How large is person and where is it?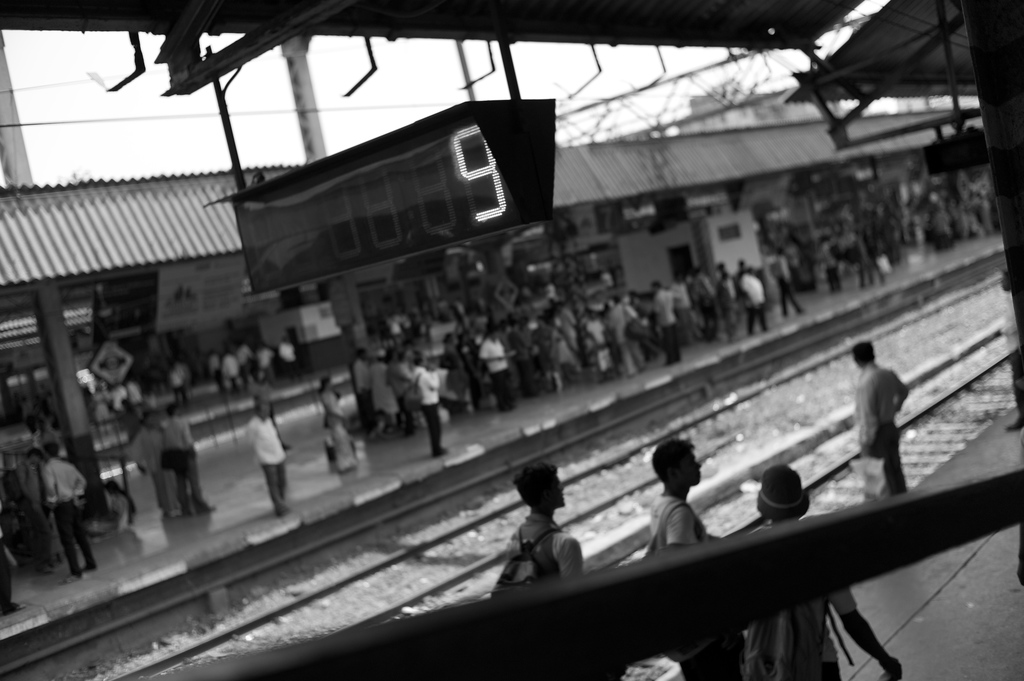
Bounding box: x1=326 y1=386 x2=353 y2=481.
